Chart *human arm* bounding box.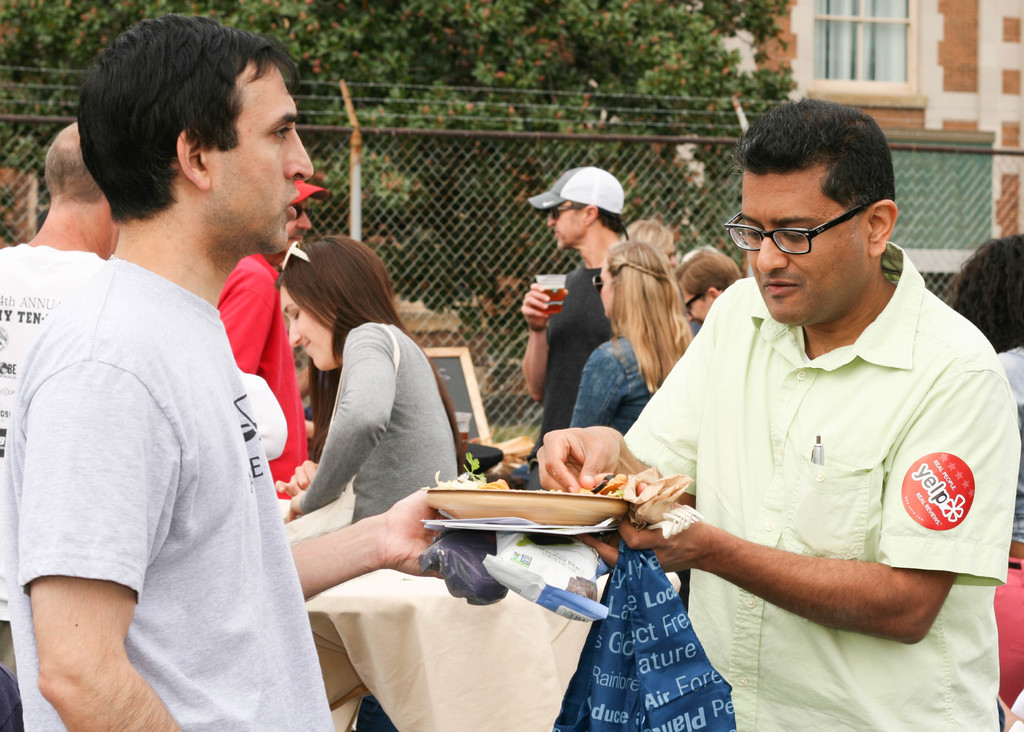
Charted: [520, 277, 550, 408].
